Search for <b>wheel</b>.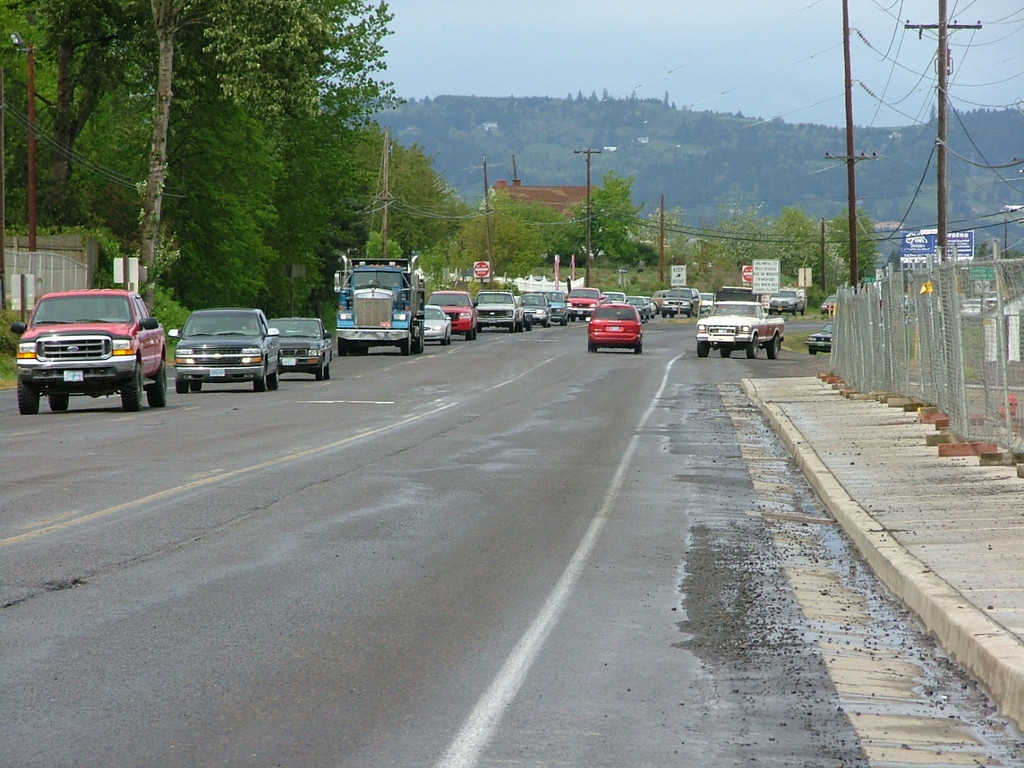
Found at (466,328,472,340).
